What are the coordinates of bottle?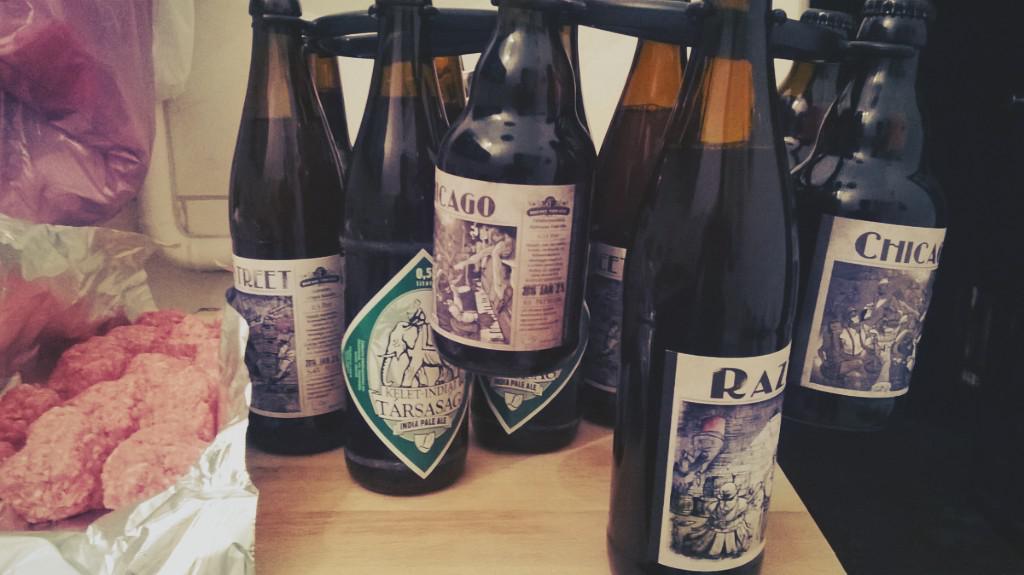
[left=348, top=0, right=481, bottom=514].
